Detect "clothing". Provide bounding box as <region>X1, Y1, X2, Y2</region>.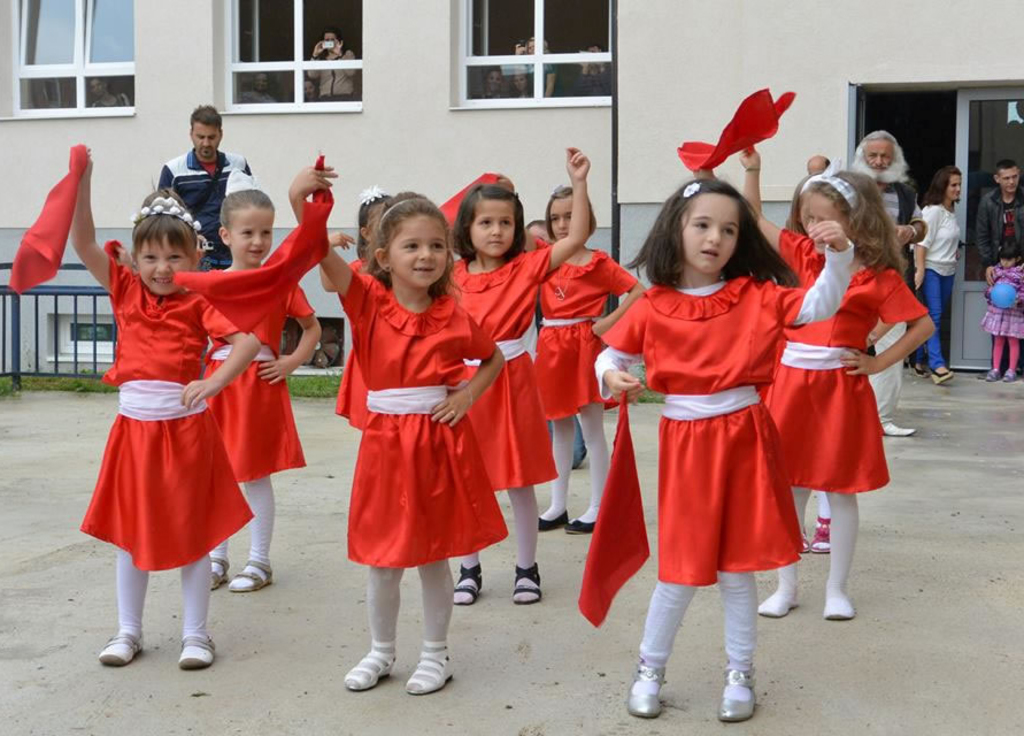
<region>978, 181, 1023, 271</region>.
